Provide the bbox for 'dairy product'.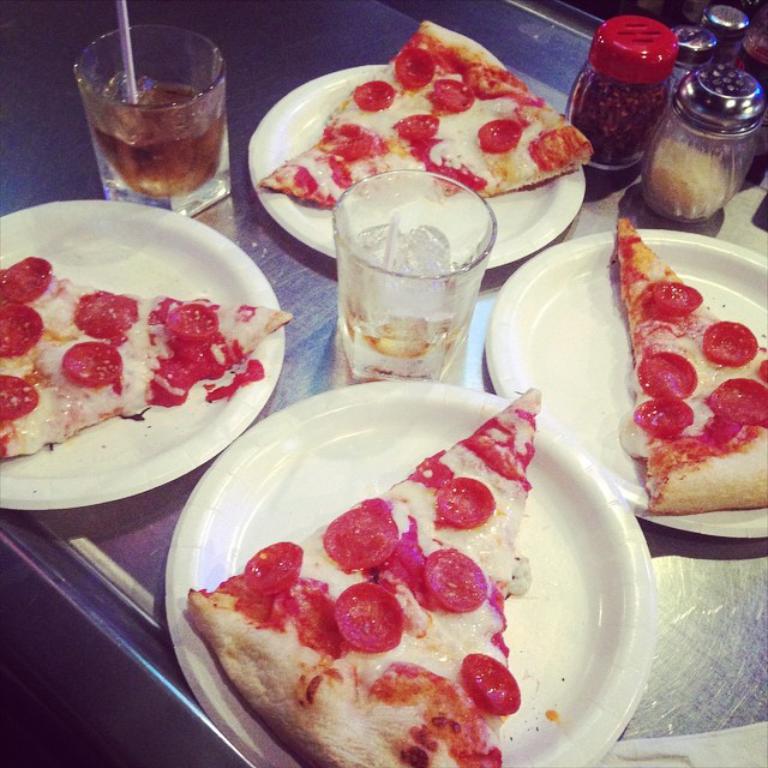
<box>301,385,542,767</box>.
